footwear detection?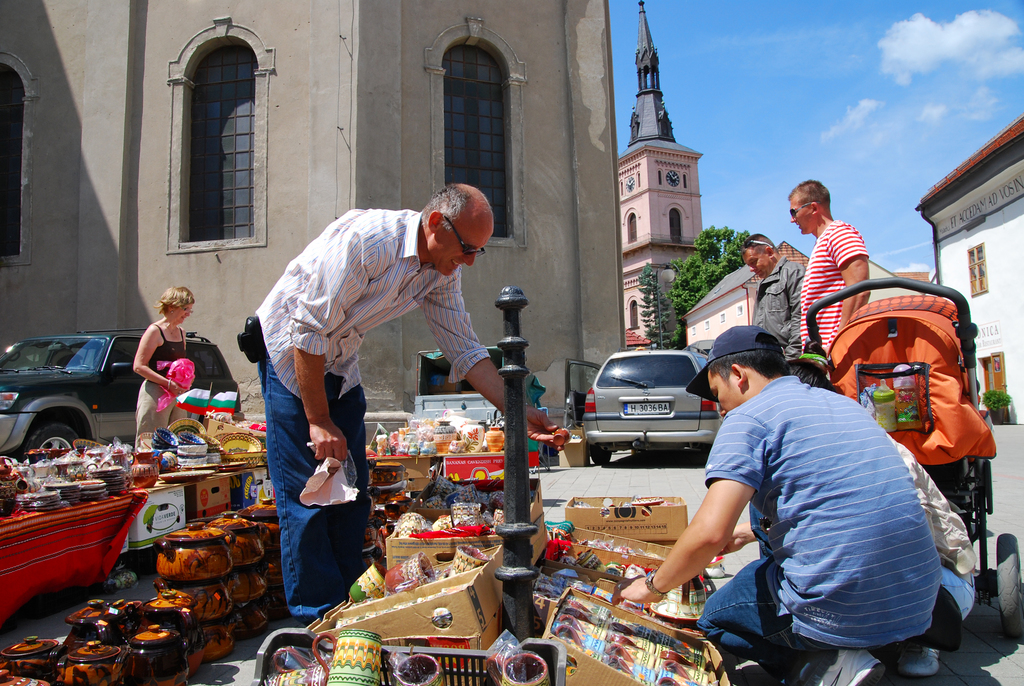
region(779, 644, 887, 685)
